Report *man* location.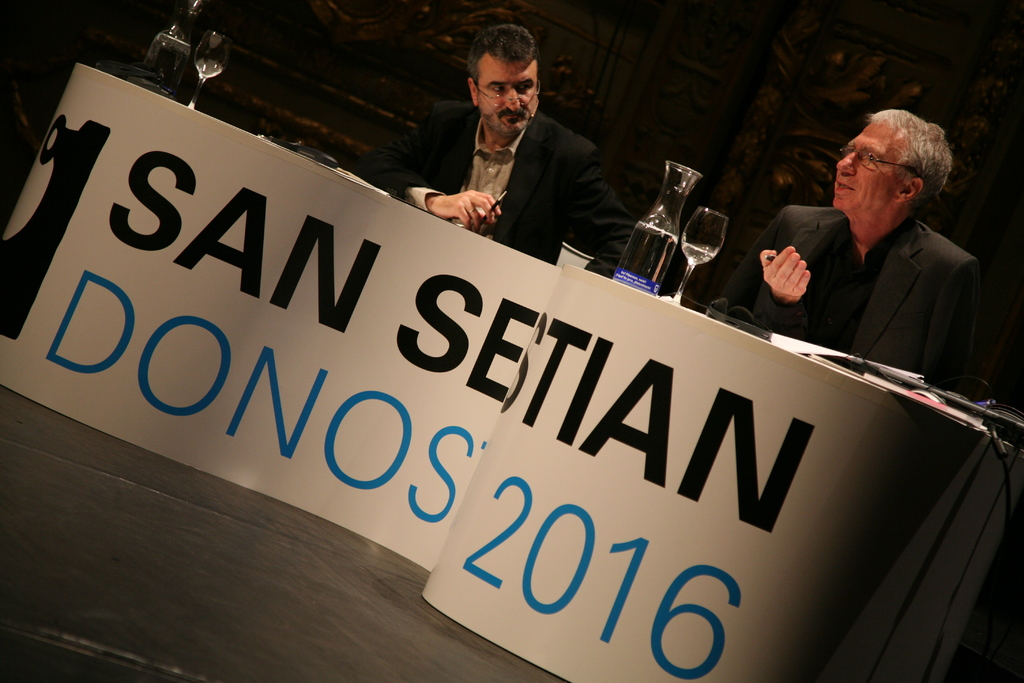
Report: BBox(371, 25, 675, 293).
